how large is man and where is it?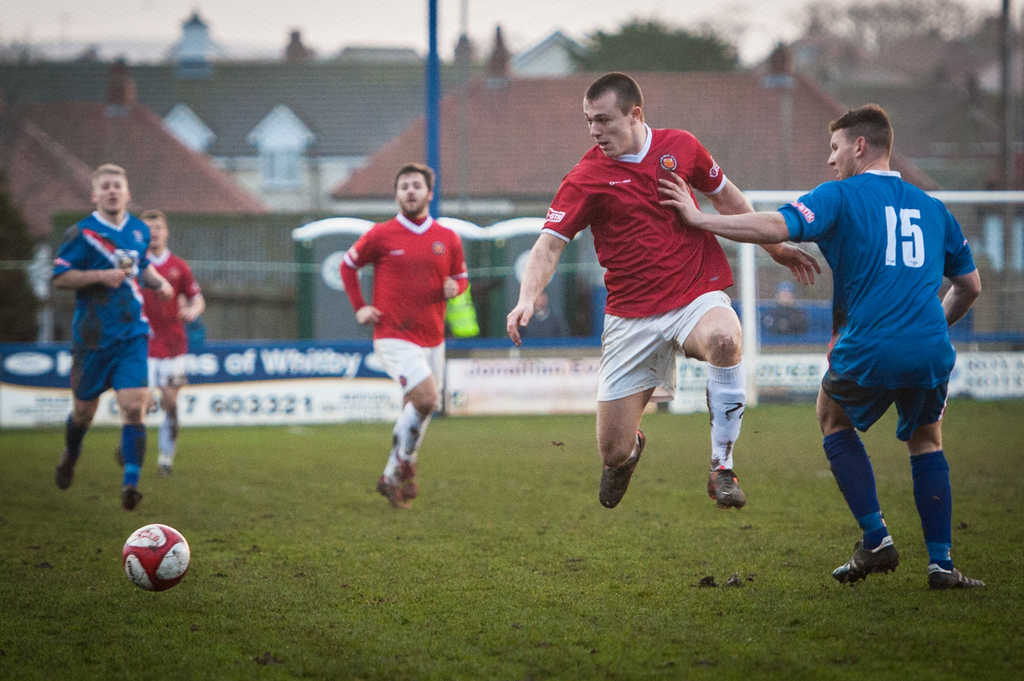
Bounding box: (left=345, top=166, right=470, bottom=513).
